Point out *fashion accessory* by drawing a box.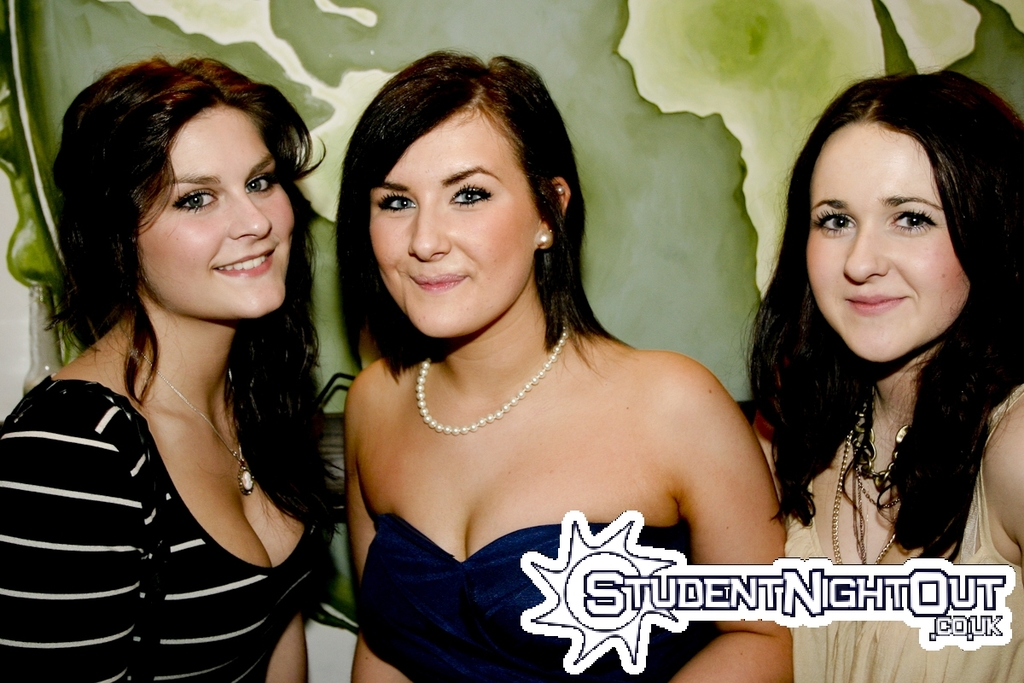
locate(535, 233, 552, 241).
